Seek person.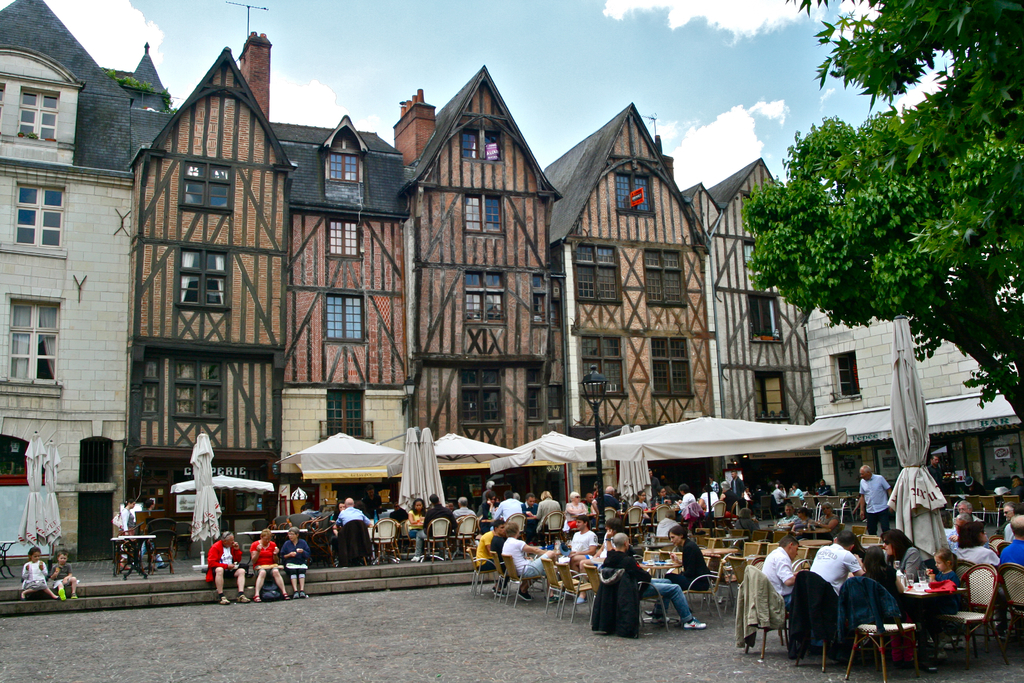
[632, 489, 649, 516].
